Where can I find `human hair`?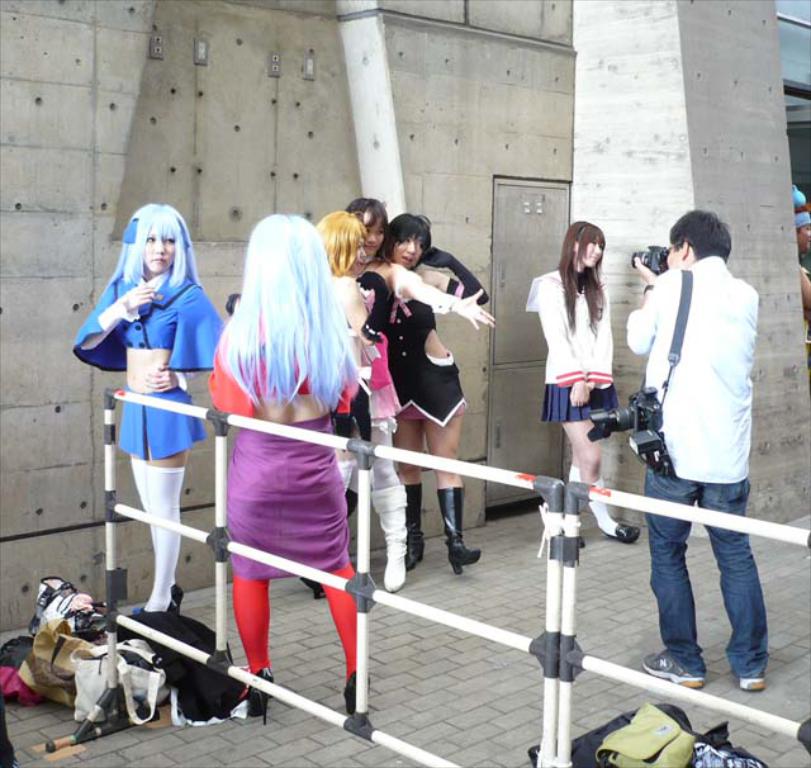
You can find it at bbox(313, 208, 357, 279).
